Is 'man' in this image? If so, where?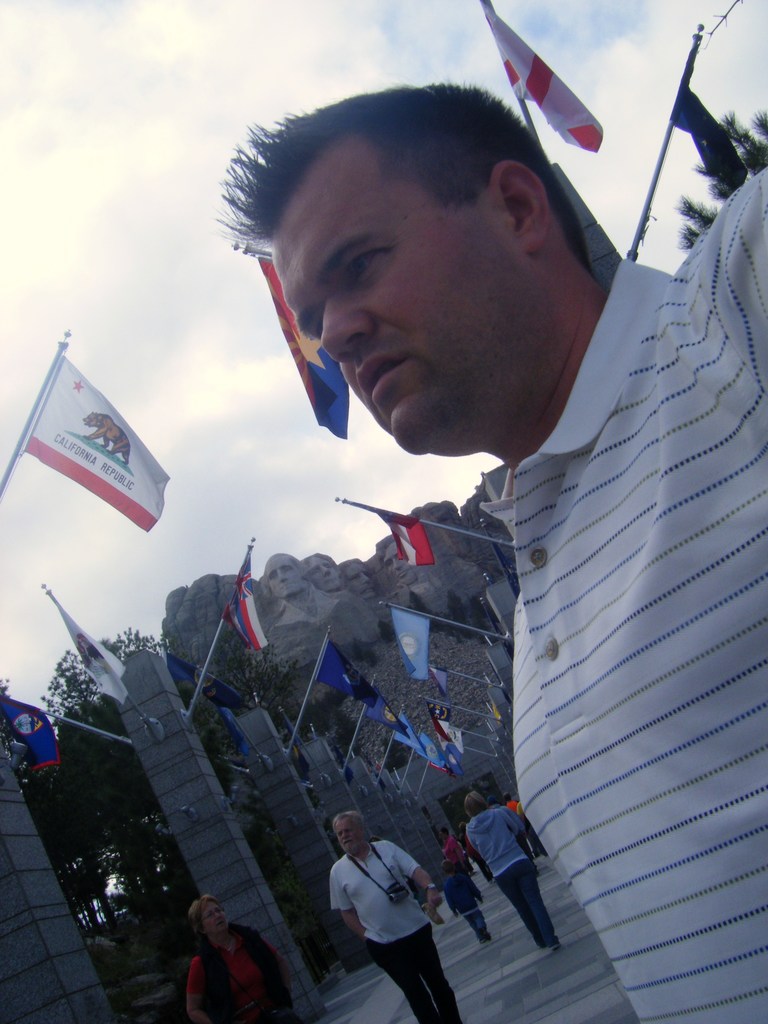
Yes, at [left=209, top=74, right=767, bottom=1023].
